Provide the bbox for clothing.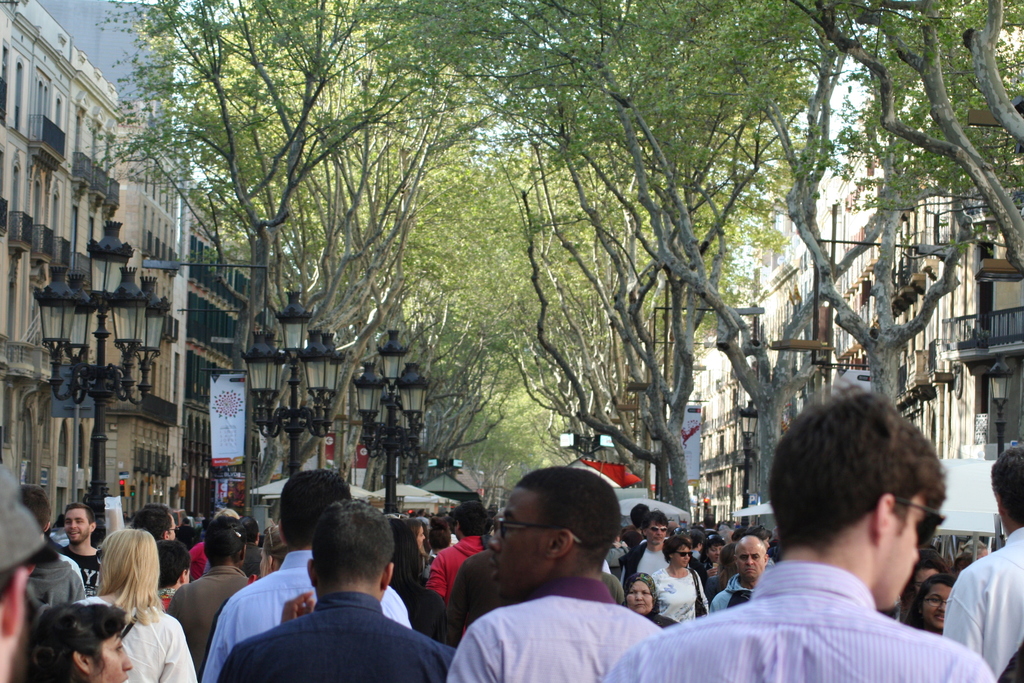
[left=615, top=567, right=991, bottom=682].
